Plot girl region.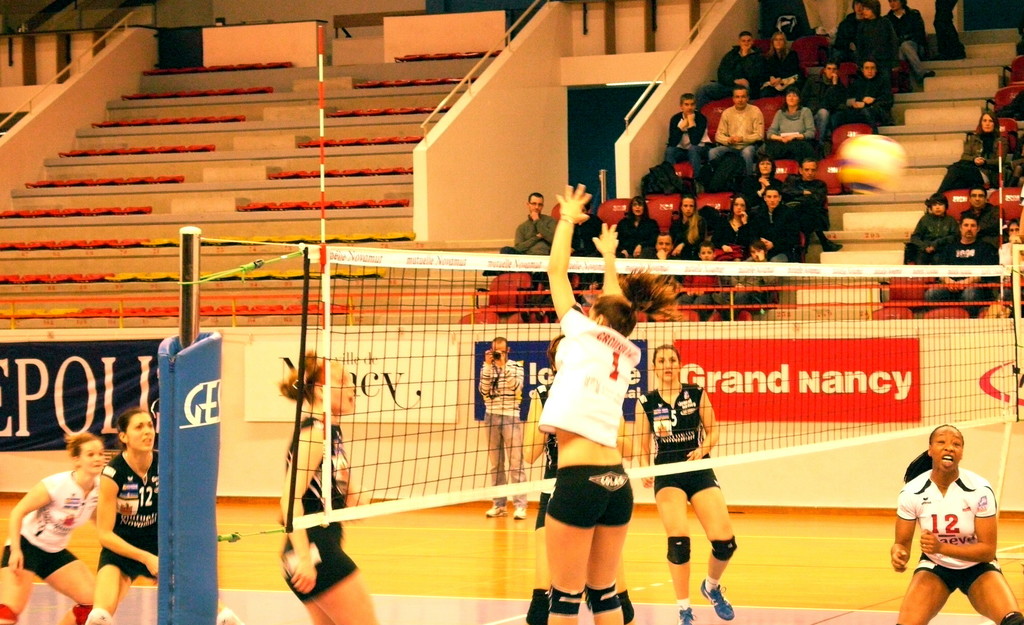
Plotted at region(537, 183, 681, 624).
